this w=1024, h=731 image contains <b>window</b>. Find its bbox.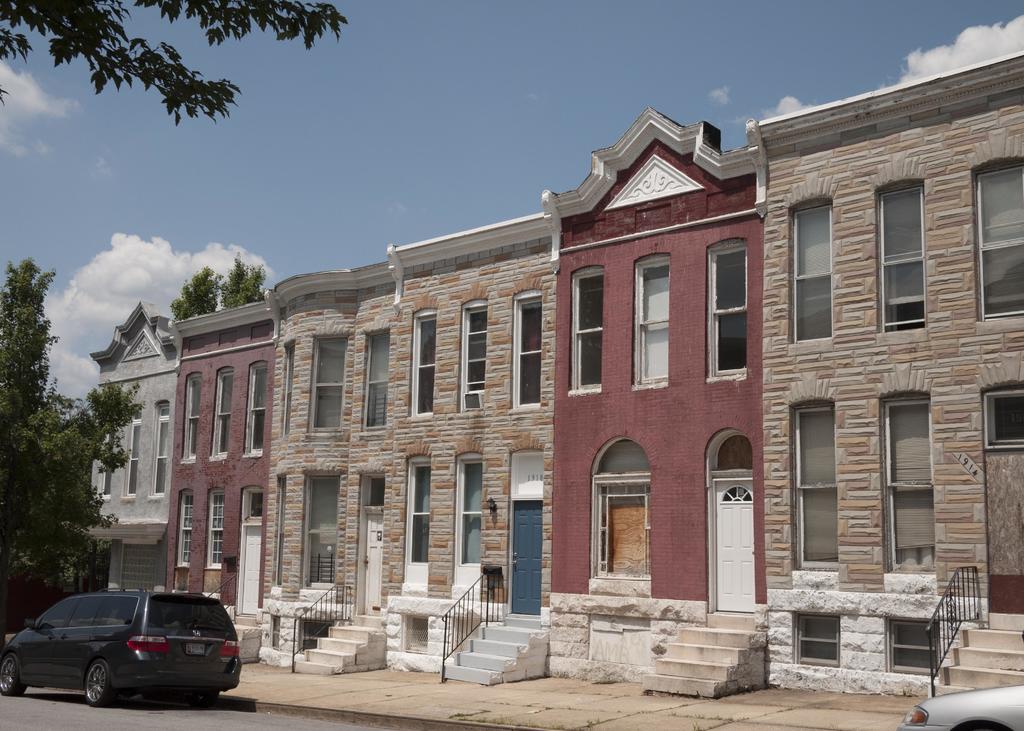
region(566, 264, 608, 394).
